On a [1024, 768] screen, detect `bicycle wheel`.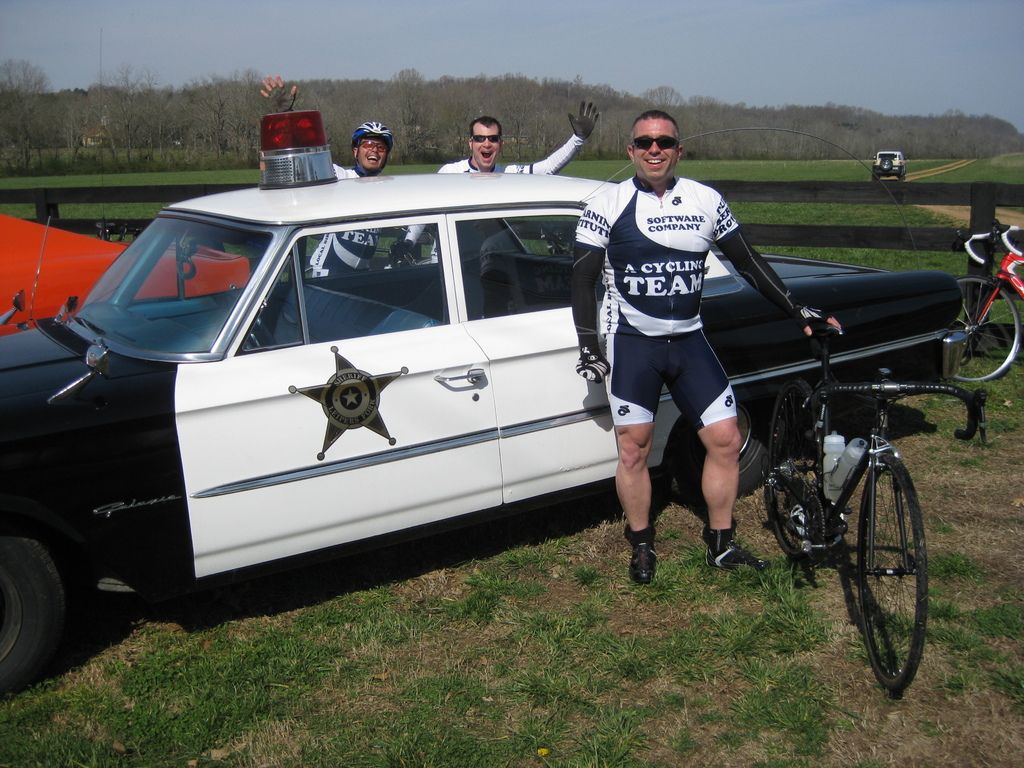
768/371/829/561.
